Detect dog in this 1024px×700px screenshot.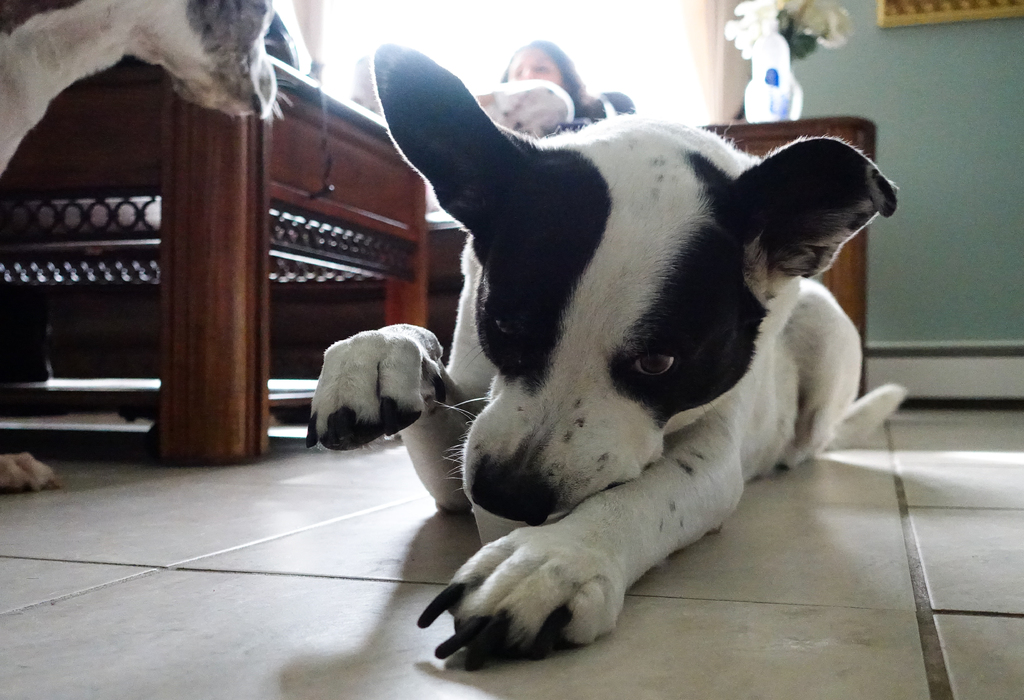
Detection: (0,0,294,494).
